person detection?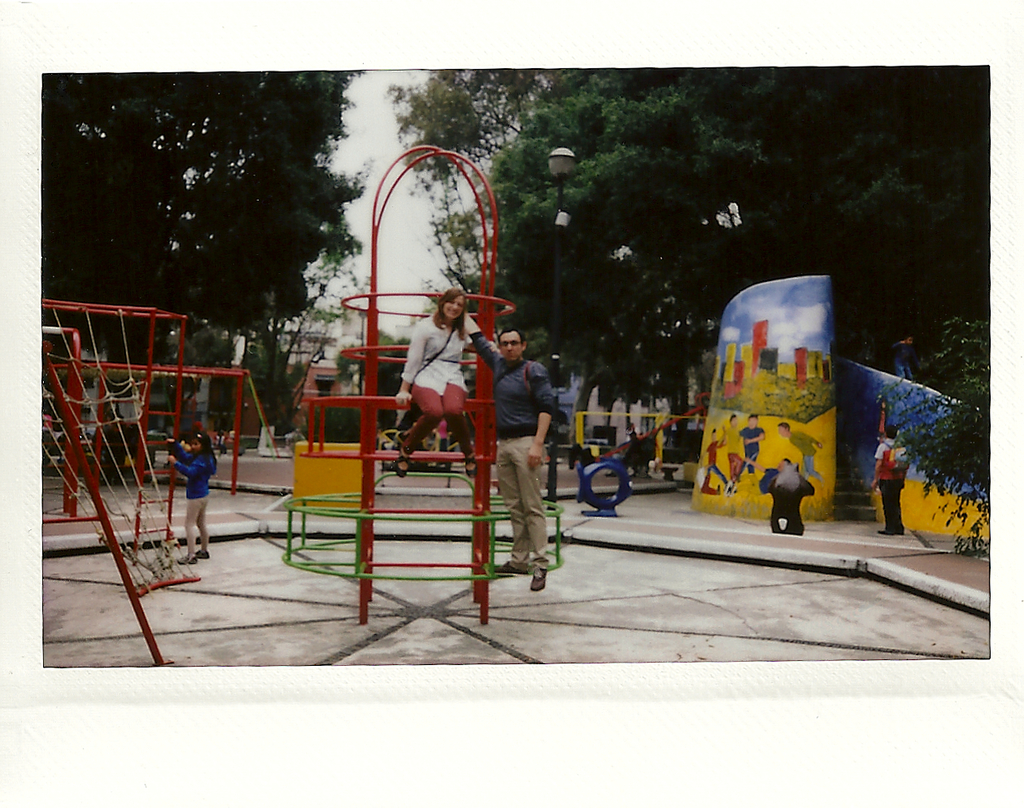
l=174, t=432, r=218, b=562
